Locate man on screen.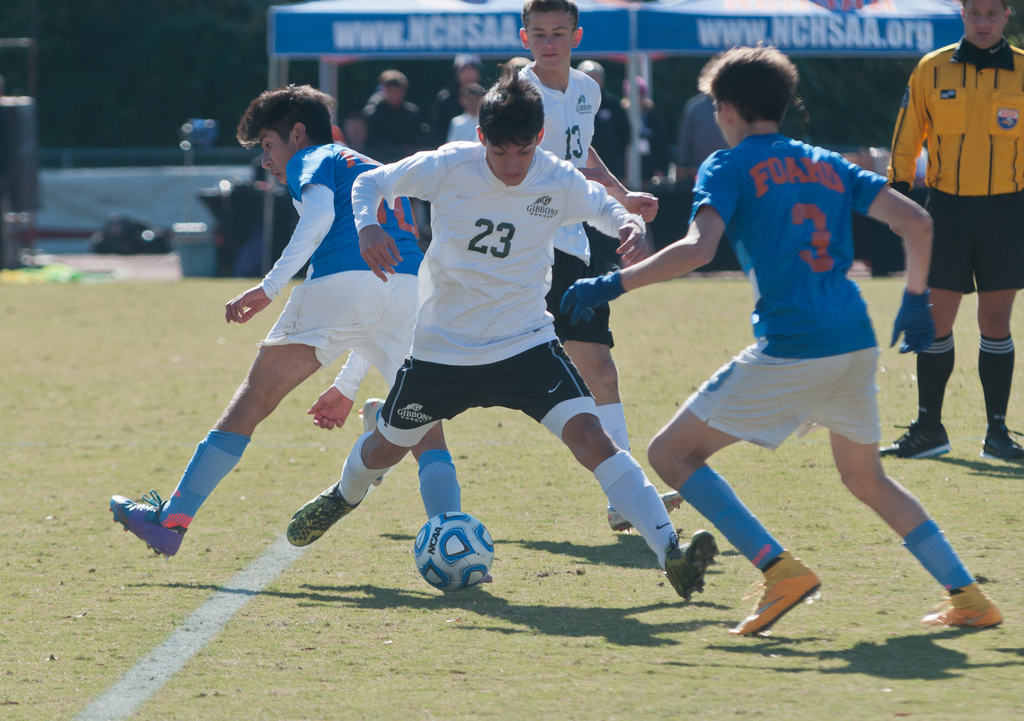
On screen at 880/0/1023/471.
